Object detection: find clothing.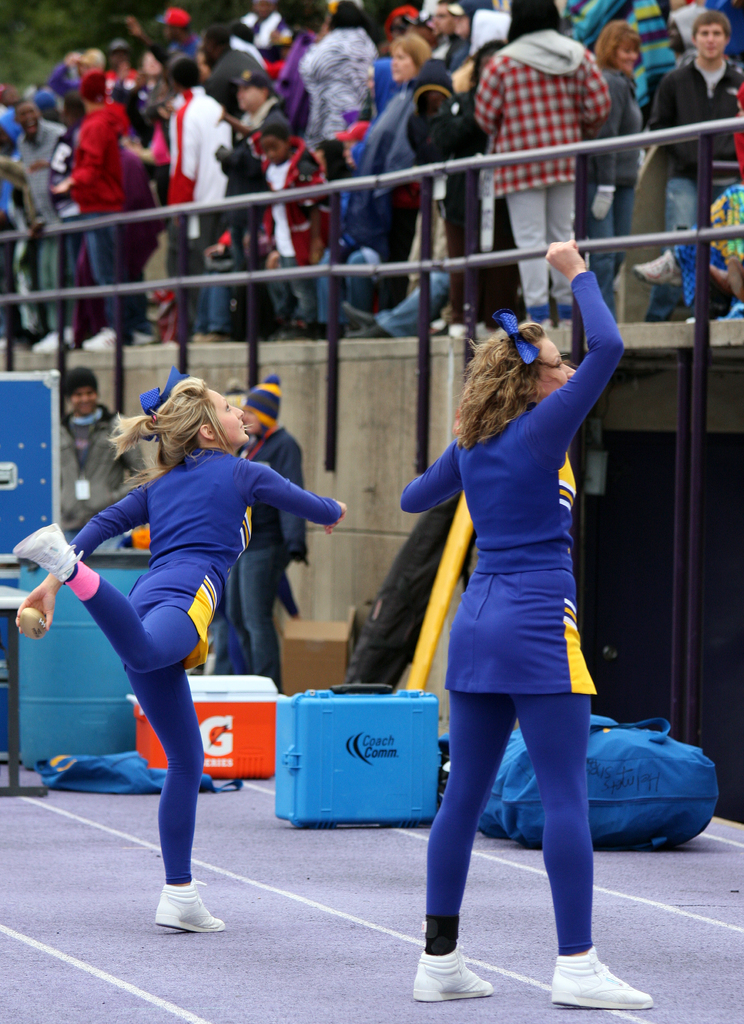
(248,423,311,591).
